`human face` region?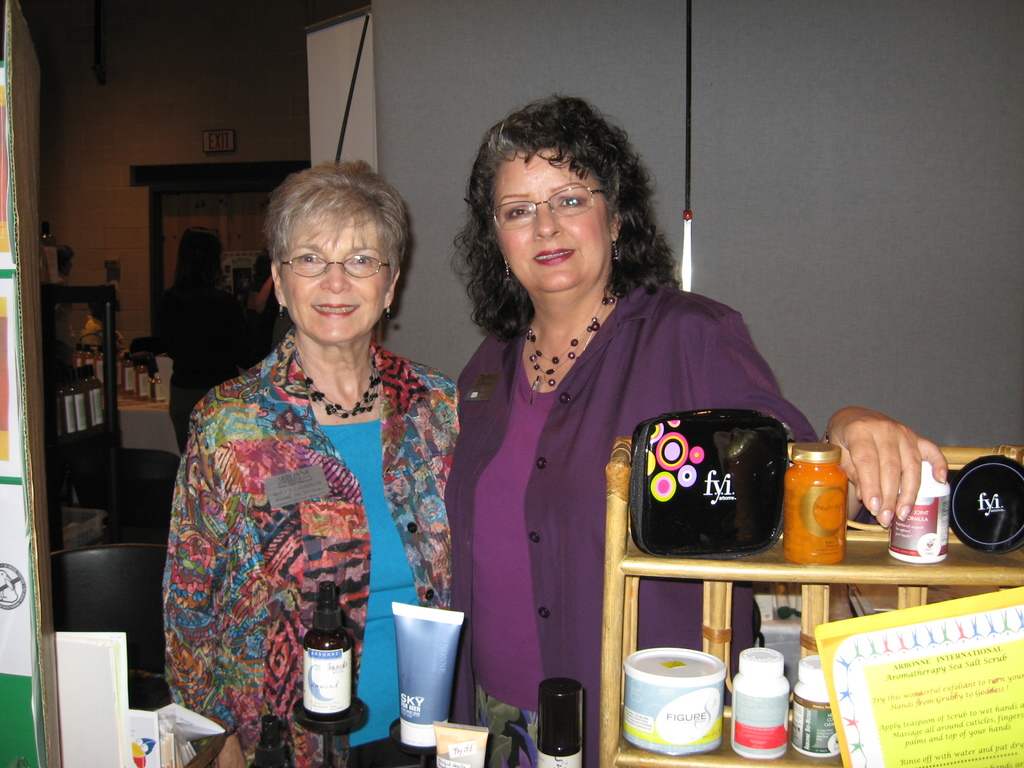
detection(277, 198, 390, 346)
